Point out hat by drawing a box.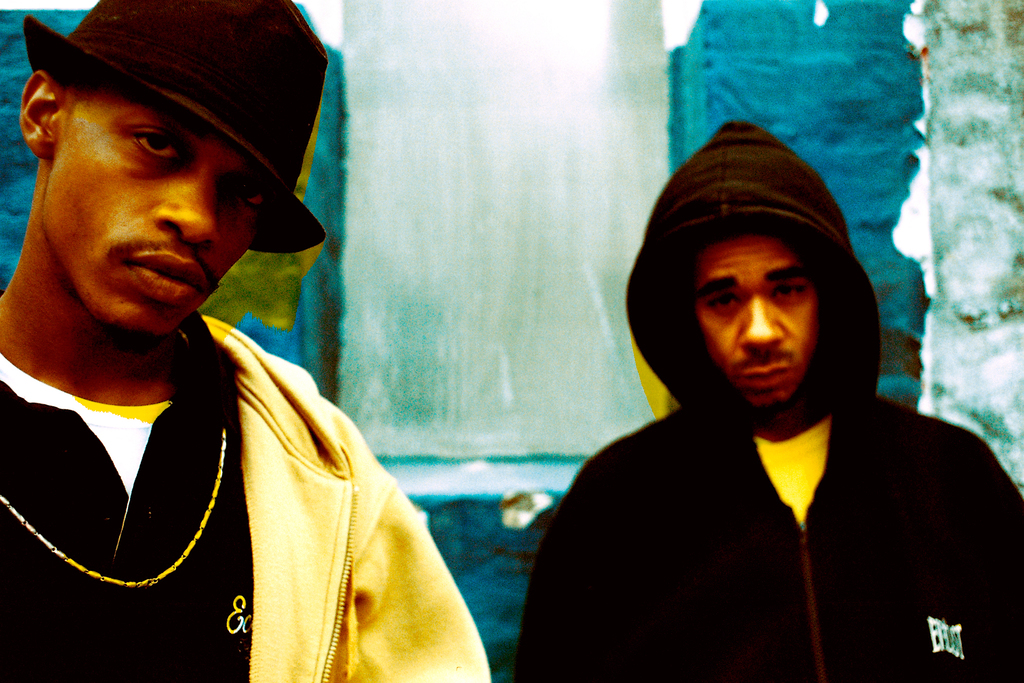
bbox=[24, 0, 330, 256].
